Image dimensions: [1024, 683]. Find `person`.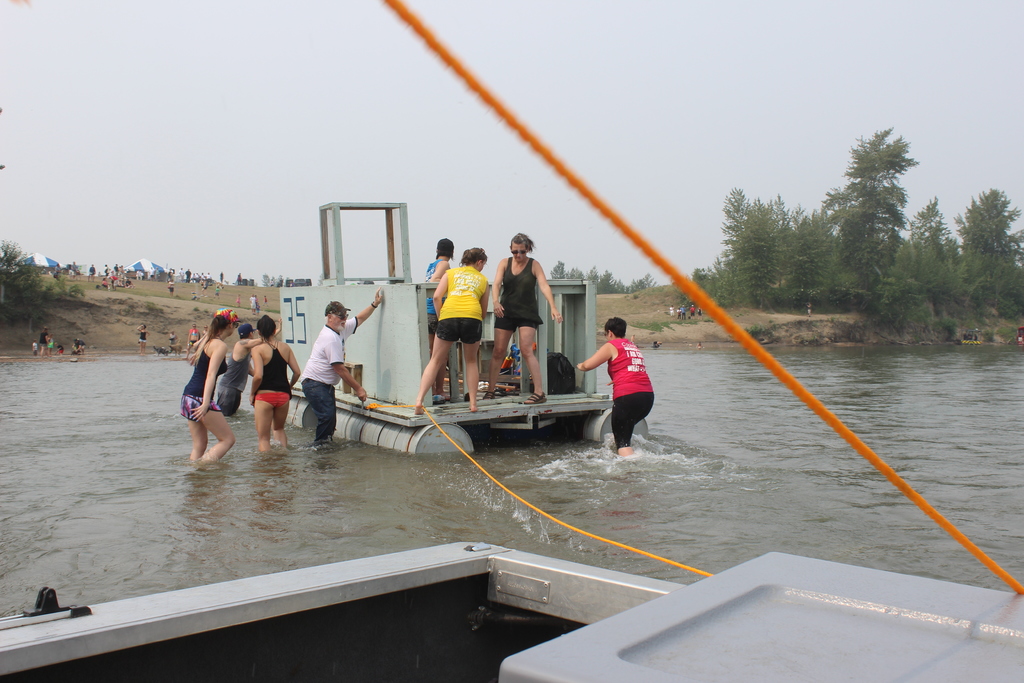
180, 268, 184, 281.
